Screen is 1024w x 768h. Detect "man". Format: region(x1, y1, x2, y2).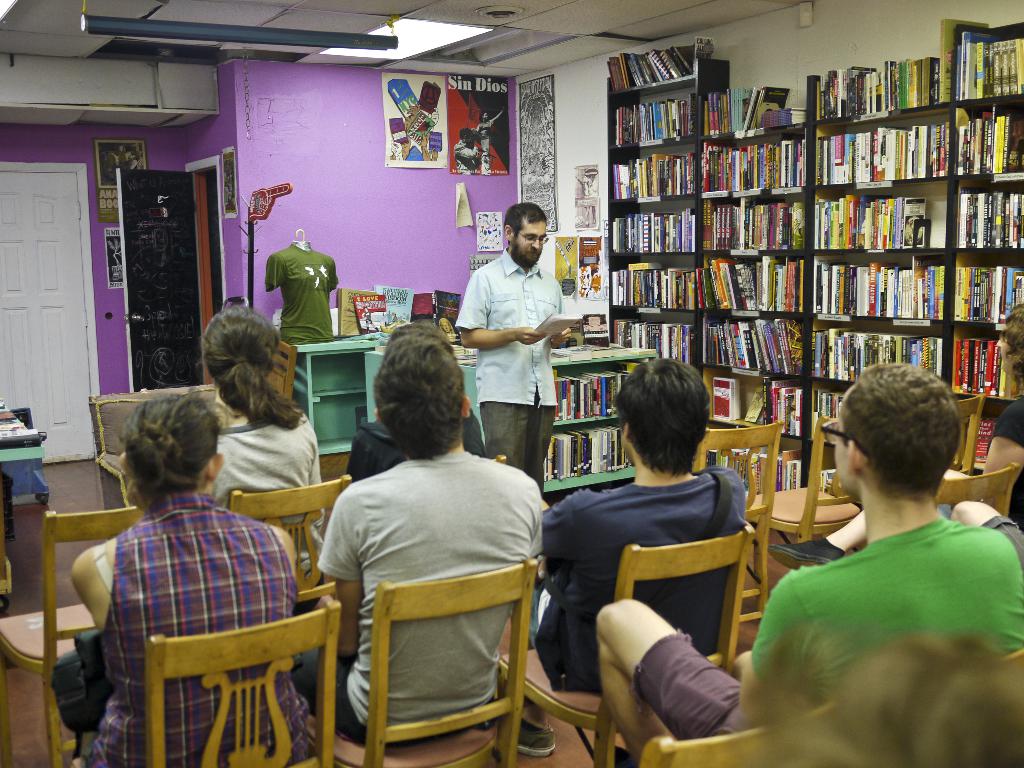
region(304, 370, 560, 753).
